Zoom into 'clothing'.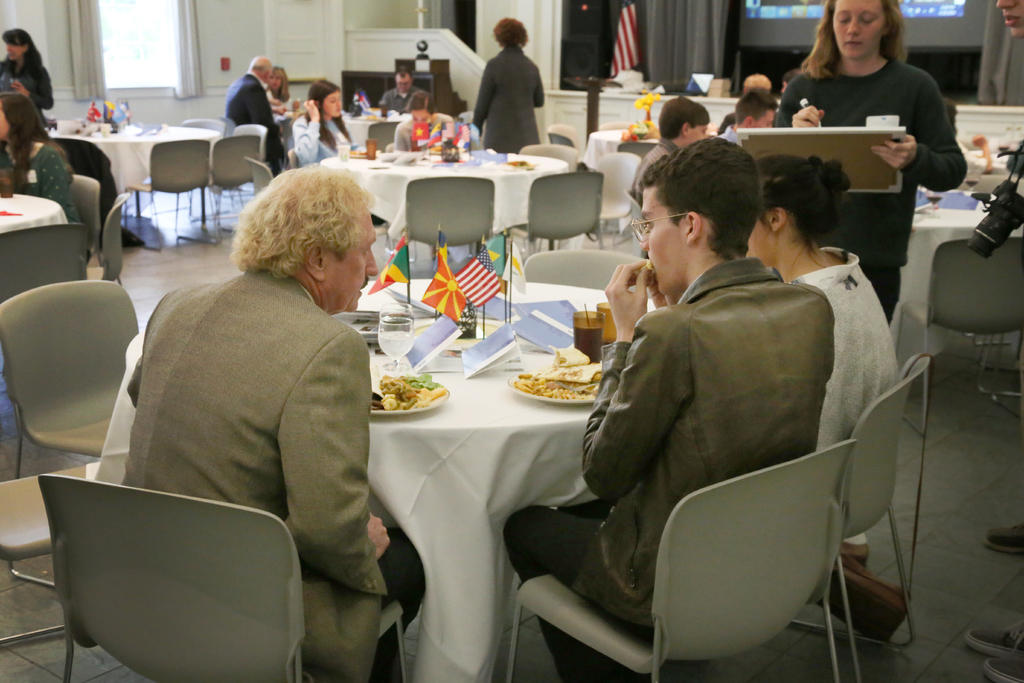
Zoom target: 218/70/289/173.
